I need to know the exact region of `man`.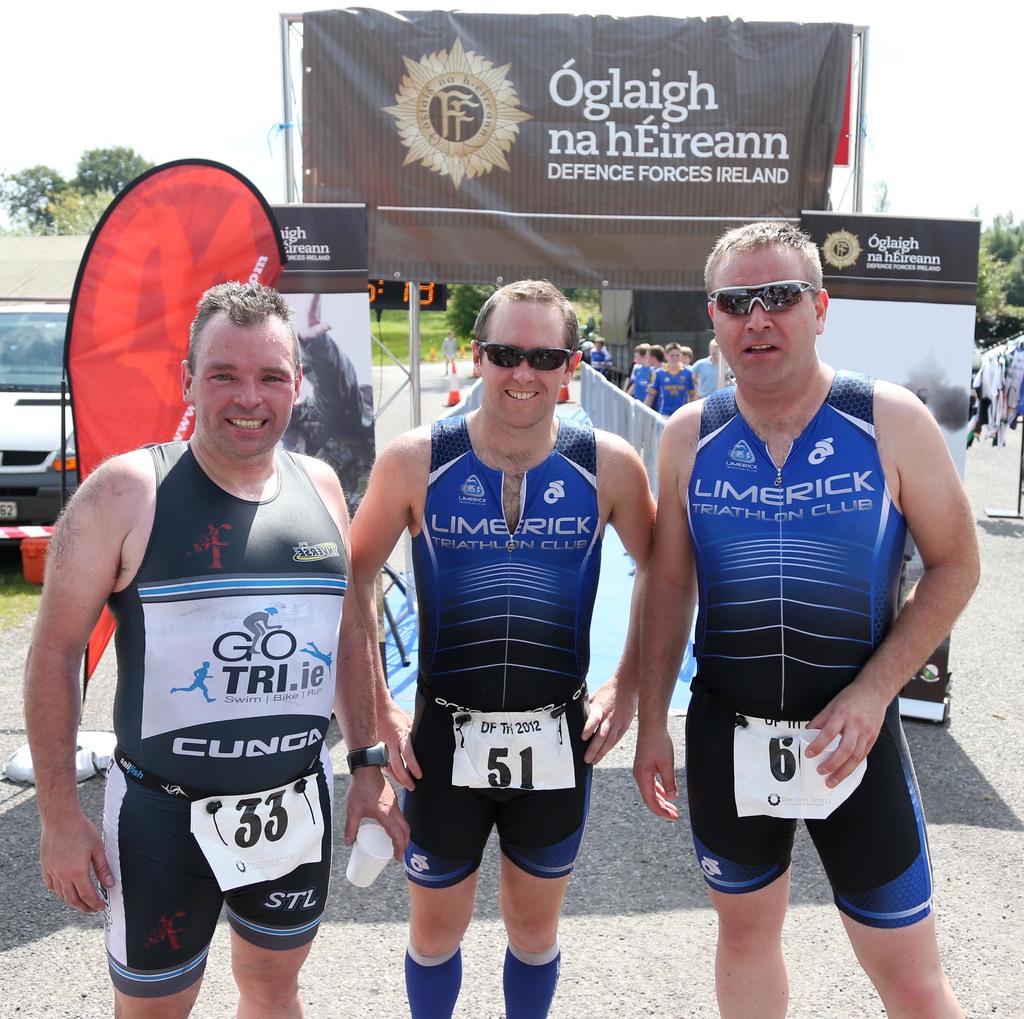
Region: x1=24 y1=269 x2=410 y2=1018.
